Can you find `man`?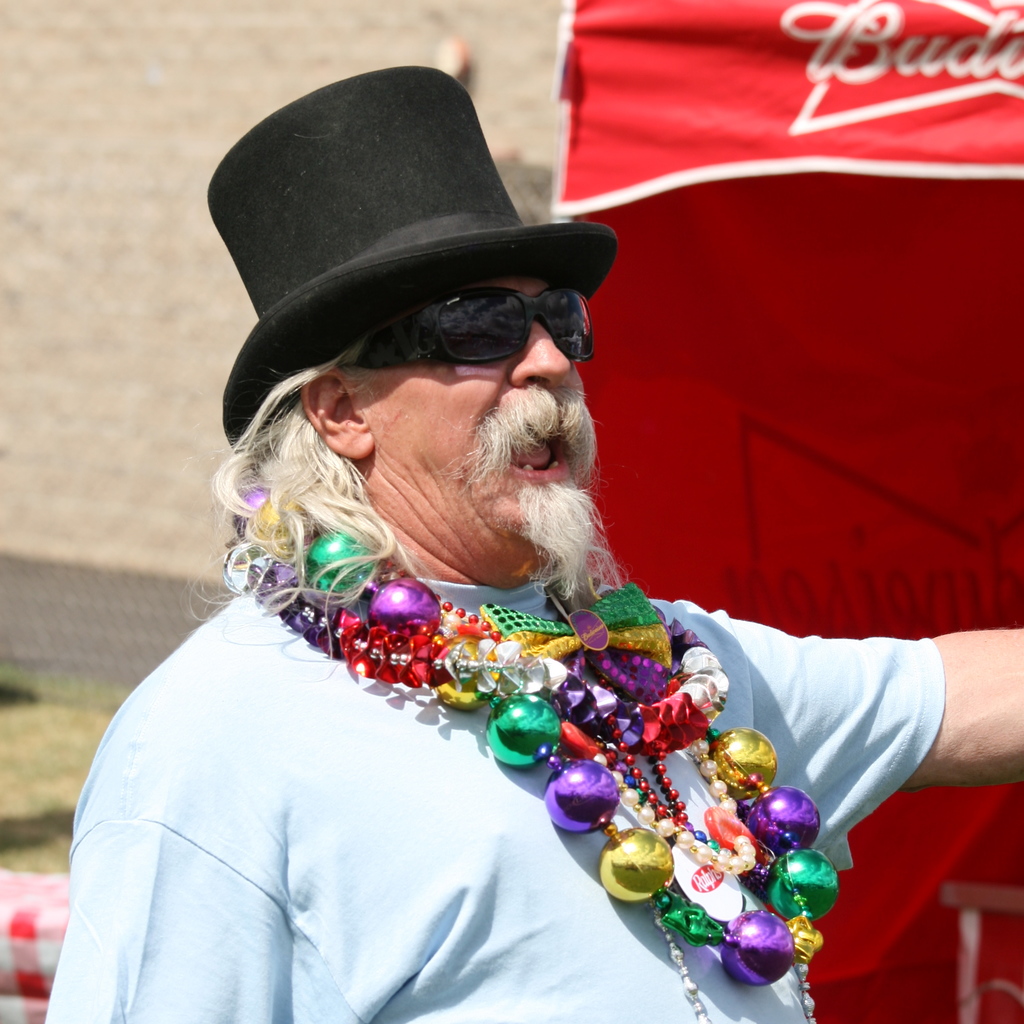
Yes, bounding box: crop(66, 83, 858, 1023).
